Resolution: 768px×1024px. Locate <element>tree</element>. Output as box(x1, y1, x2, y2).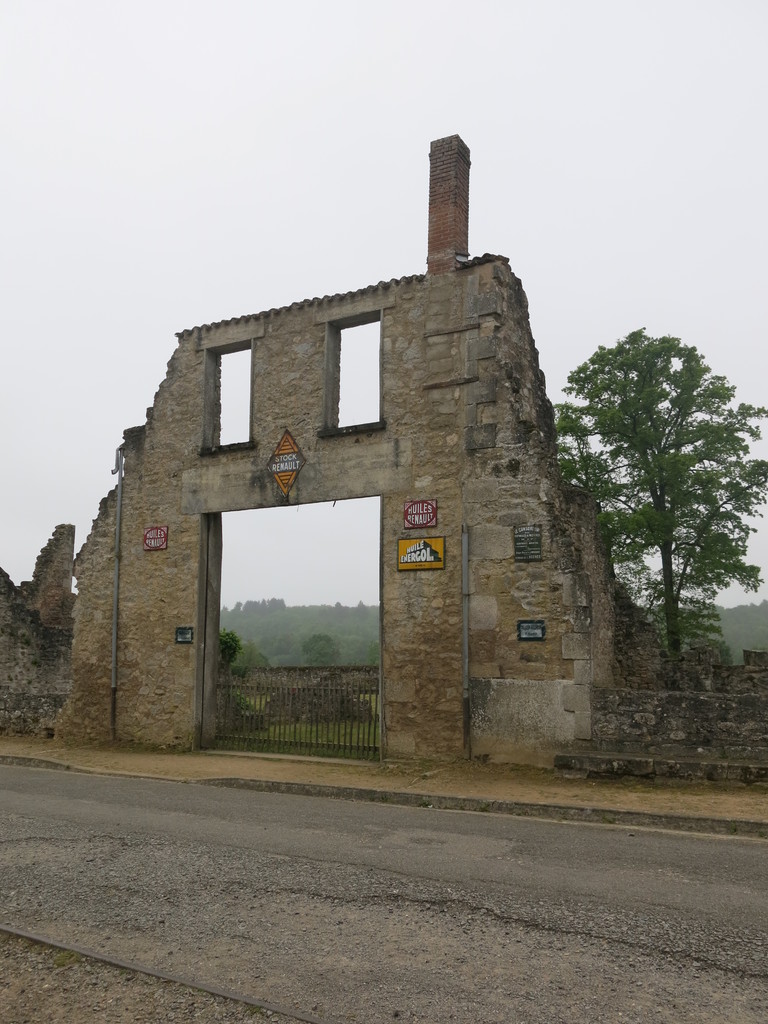
box(546, 322, 761, 665).
